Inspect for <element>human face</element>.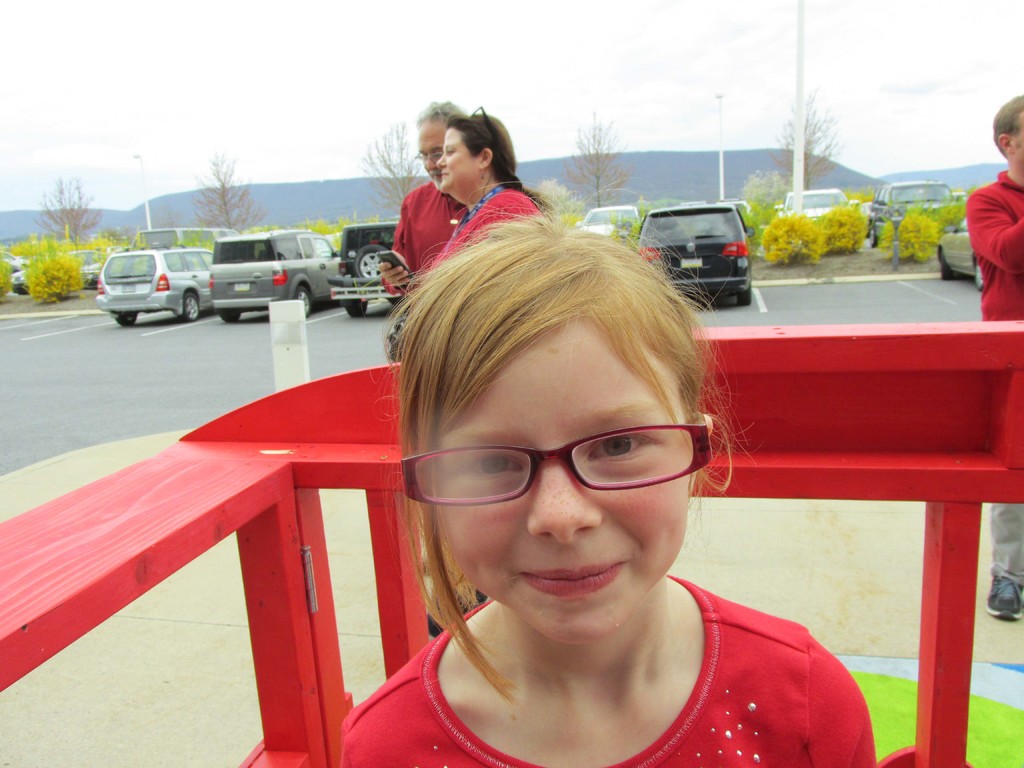
Inspection: (left=416, top=124, right=445, bottom=188).
